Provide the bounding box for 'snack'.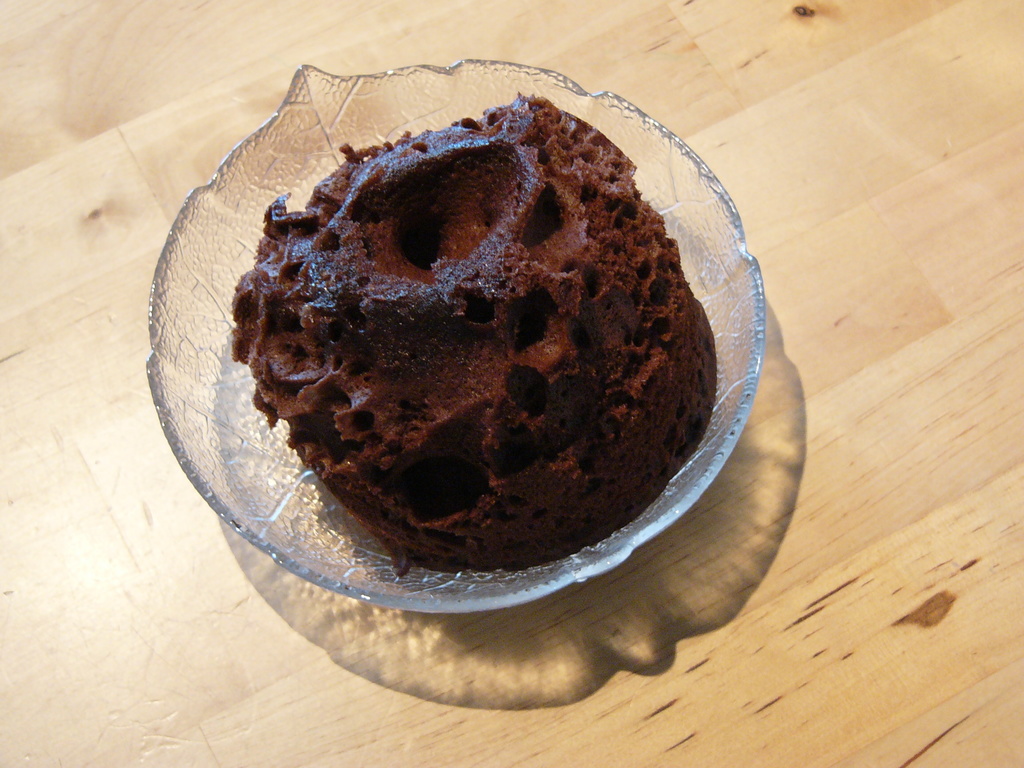
232/101/714/575.
